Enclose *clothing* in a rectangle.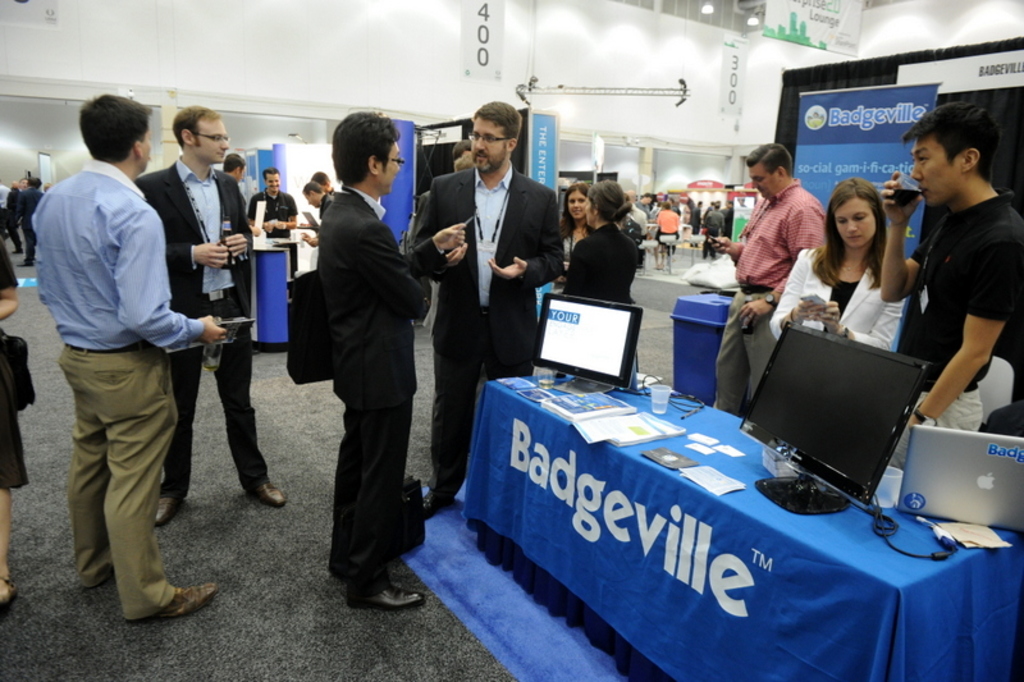
315:191:447:603.
